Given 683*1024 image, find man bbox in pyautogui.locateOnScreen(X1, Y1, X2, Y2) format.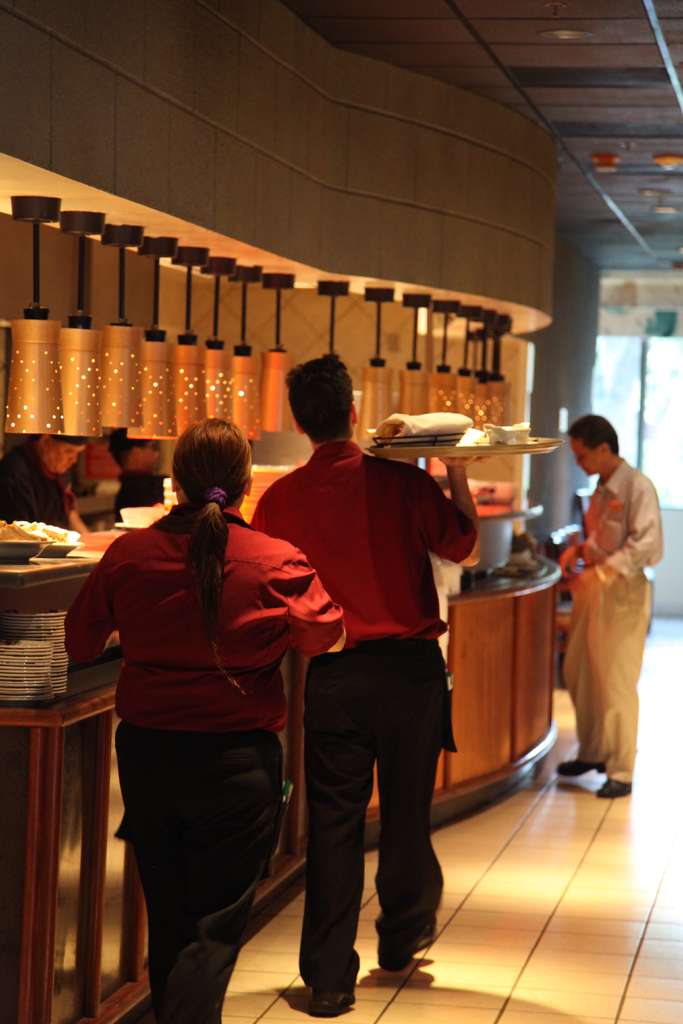
pyautogui.locateOnScreen(246, 350, 488, 1012).
